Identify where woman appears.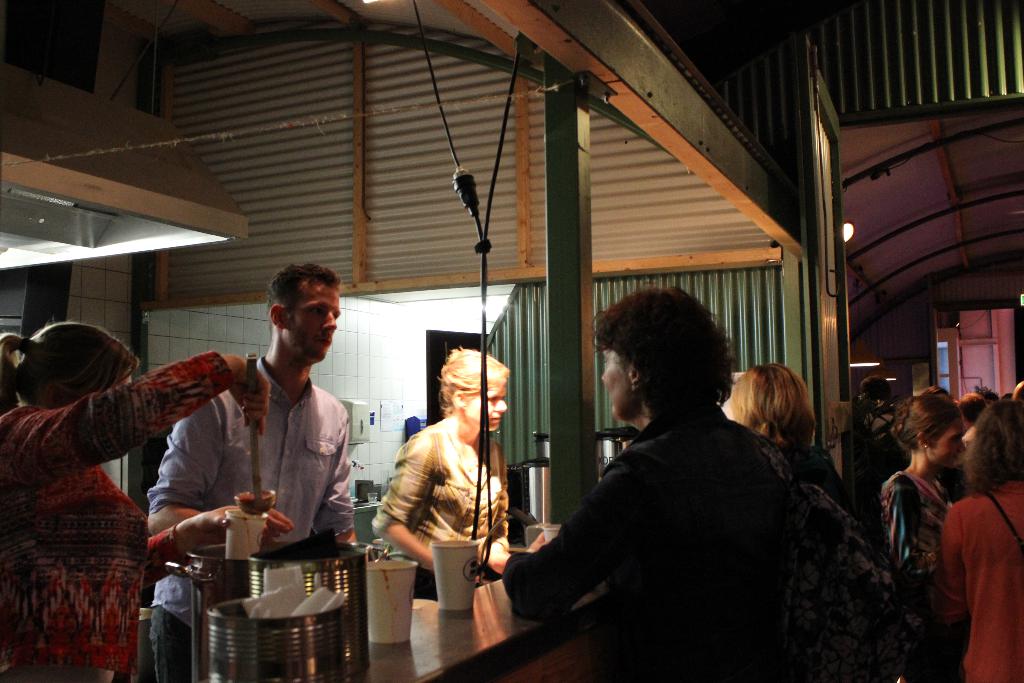
Appears at 866,388,965,609.
